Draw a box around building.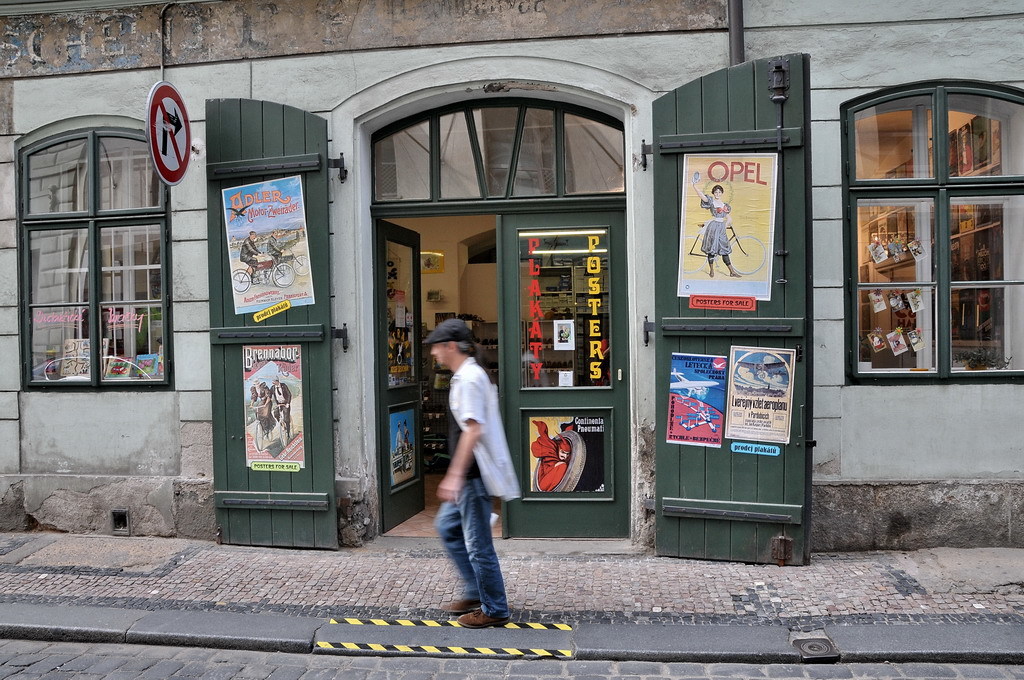
select_region(0, 0, 1023, 567).
